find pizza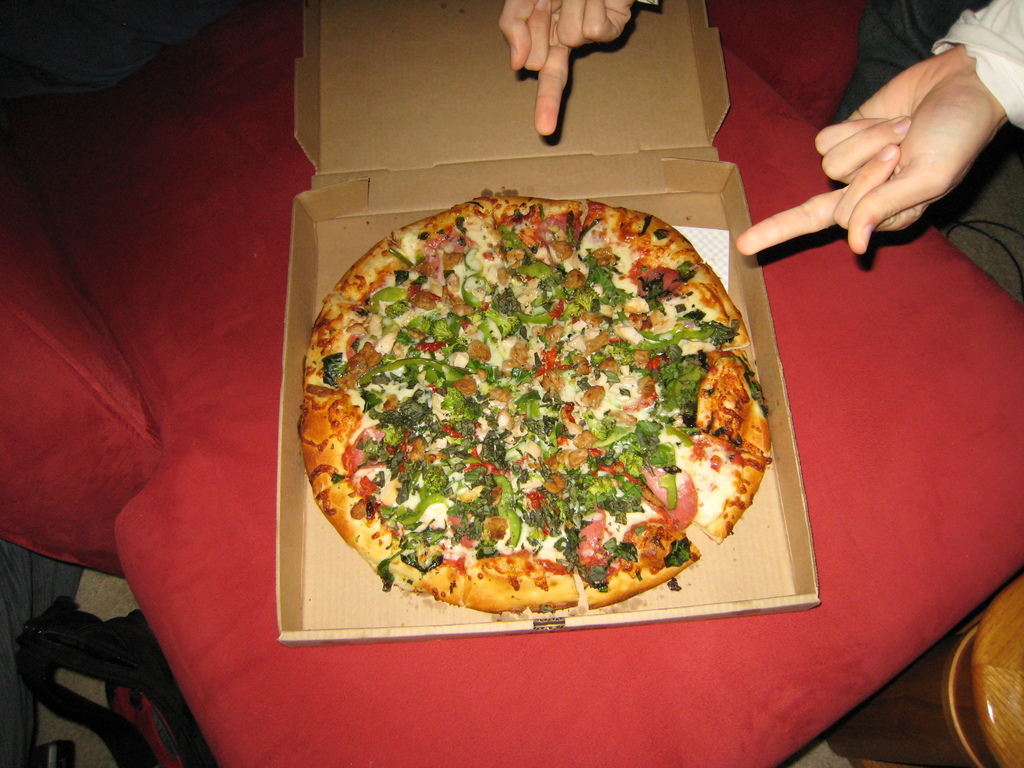
l=571, t=409, r=690, b=602
